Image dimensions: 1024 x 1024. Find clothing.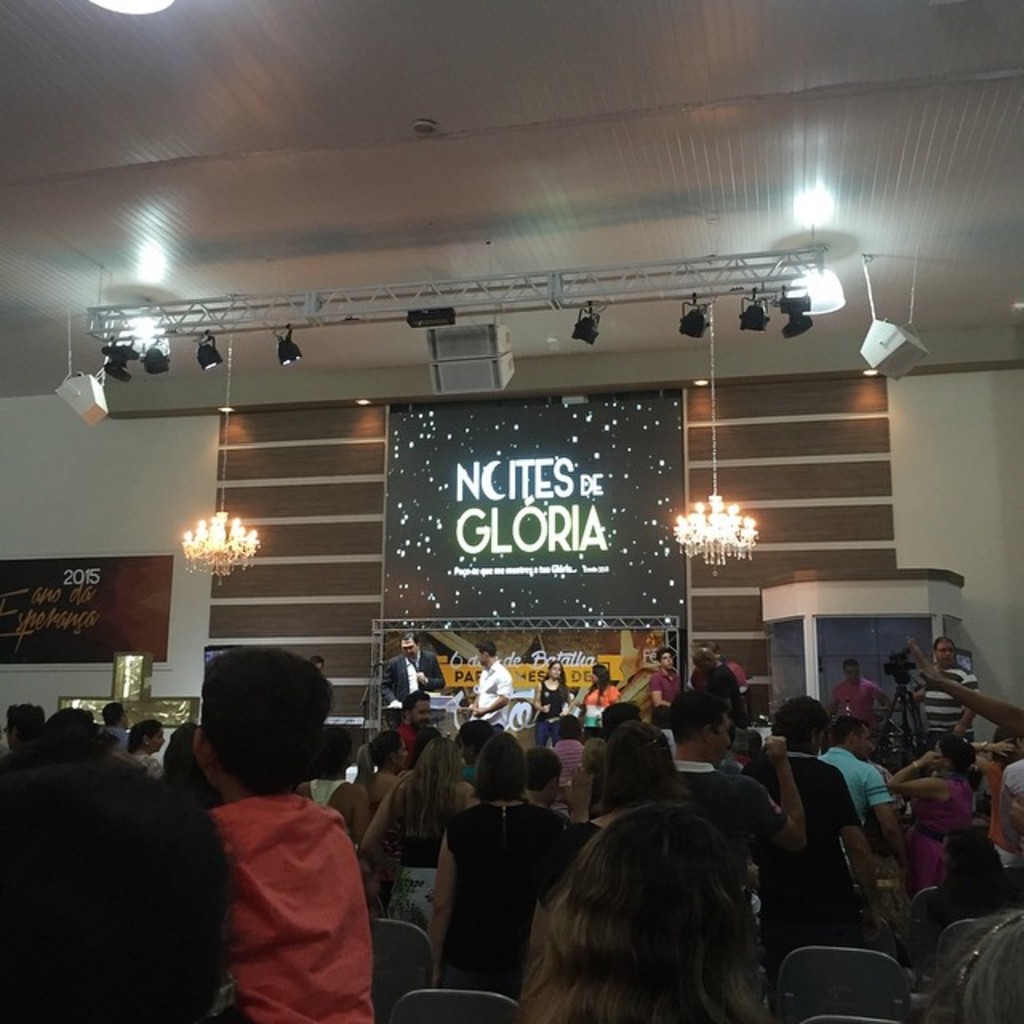
381, 656, 445, 717.
